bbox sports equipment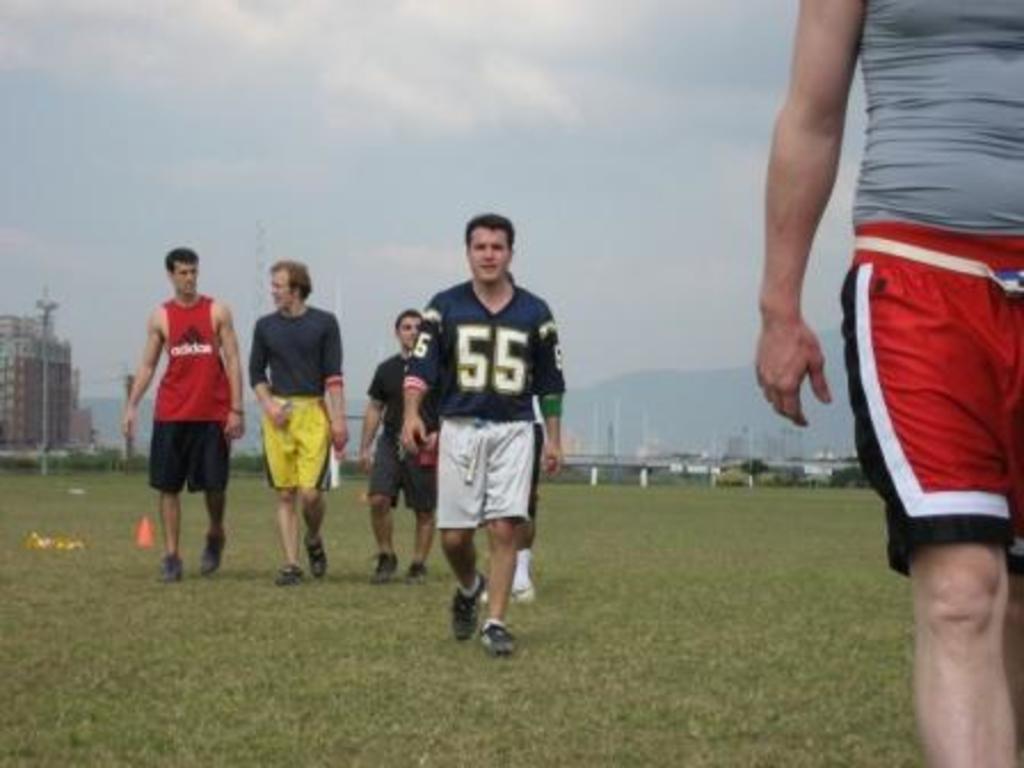
(446,574,487,642)
